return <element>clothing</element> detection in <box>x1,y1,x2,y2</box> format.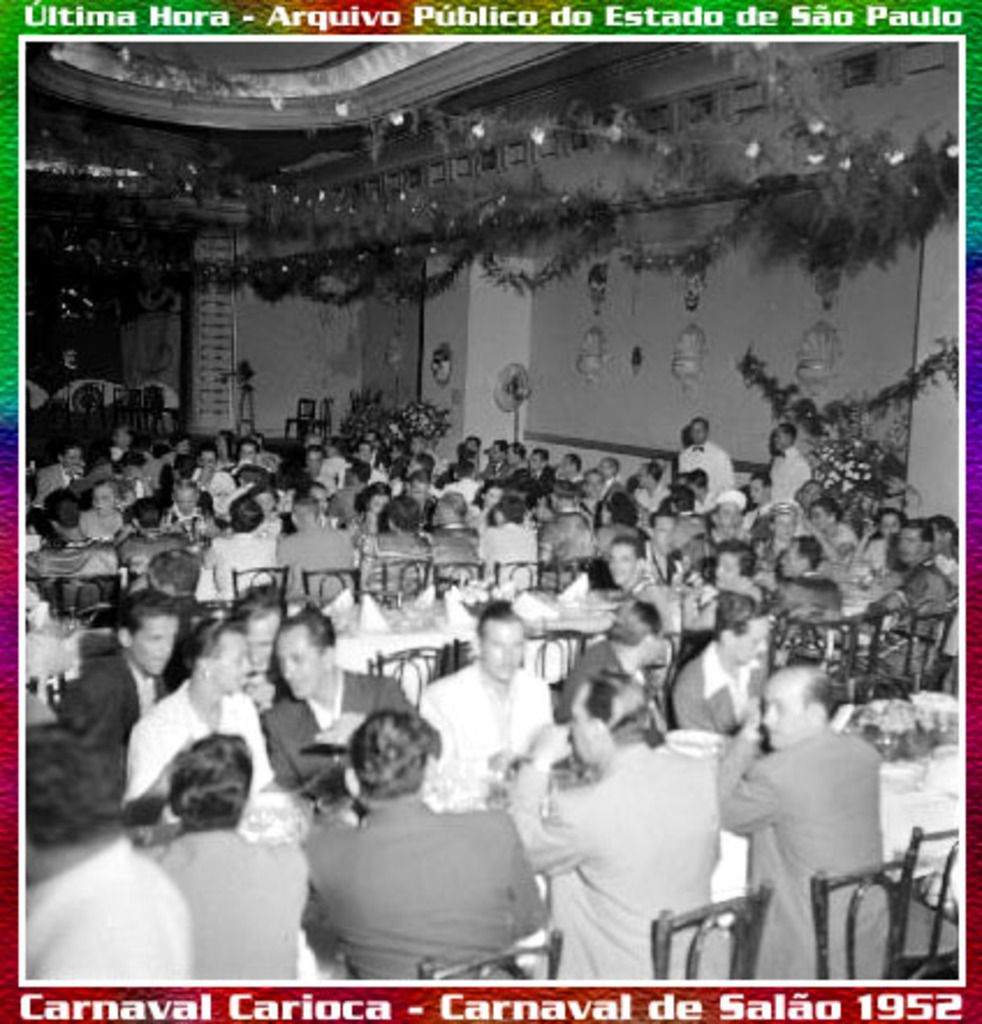
<box>639,572,681,642</box>.
